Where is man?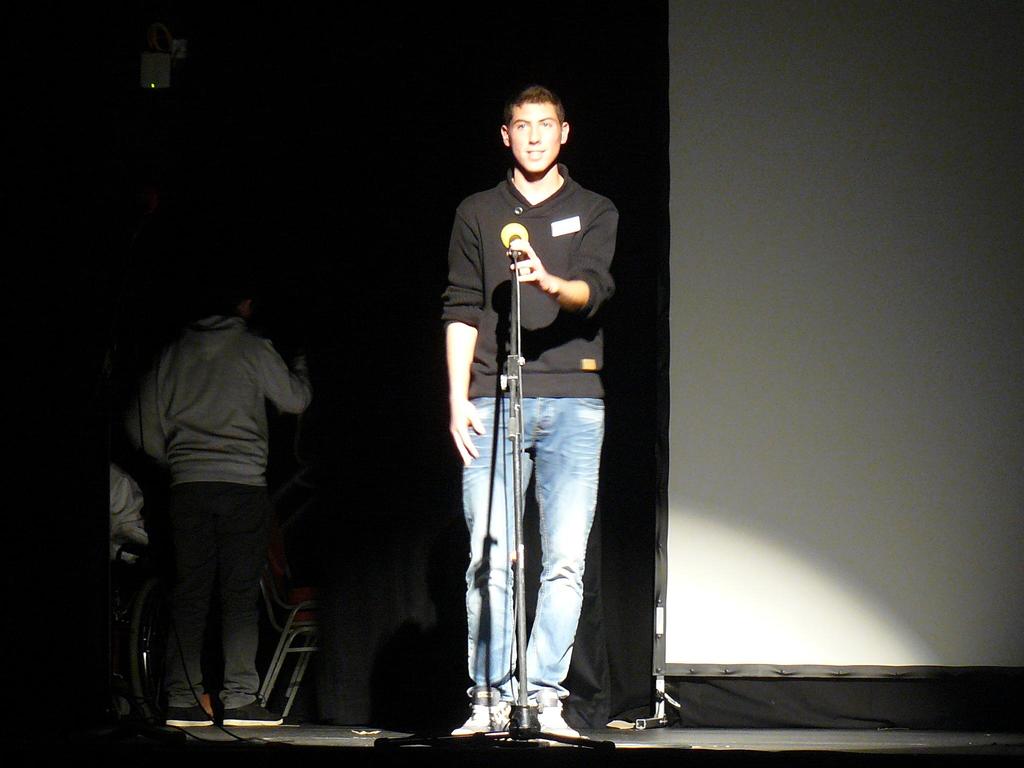
(422, 86, 622, 740).
